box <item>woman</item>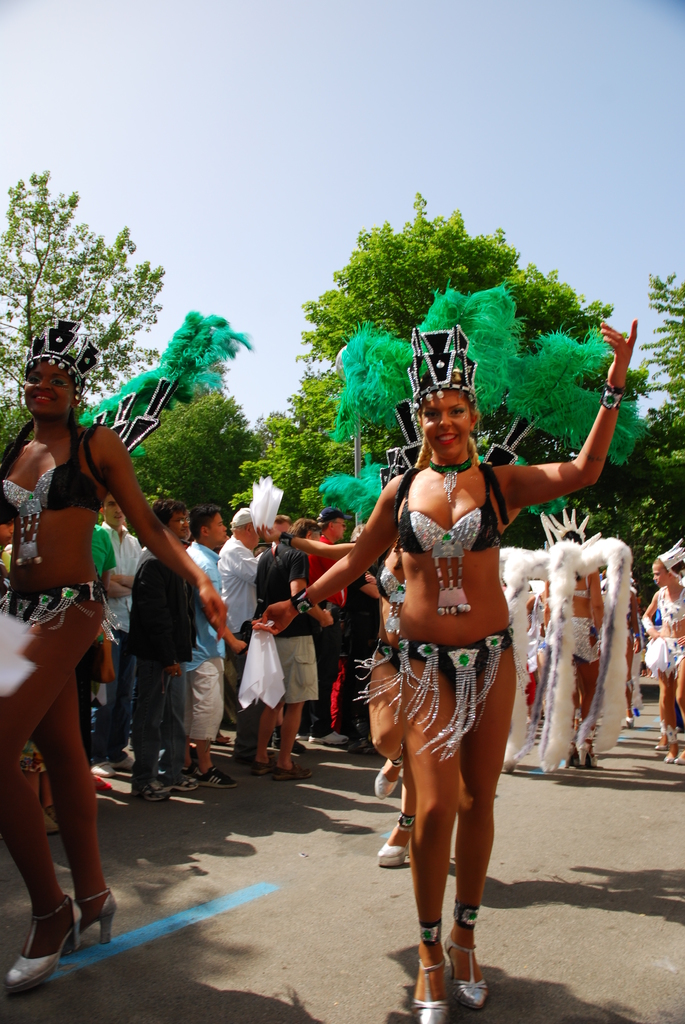
{"x1": 258, "y1": 464, "x2": 419, "y2": 872}
